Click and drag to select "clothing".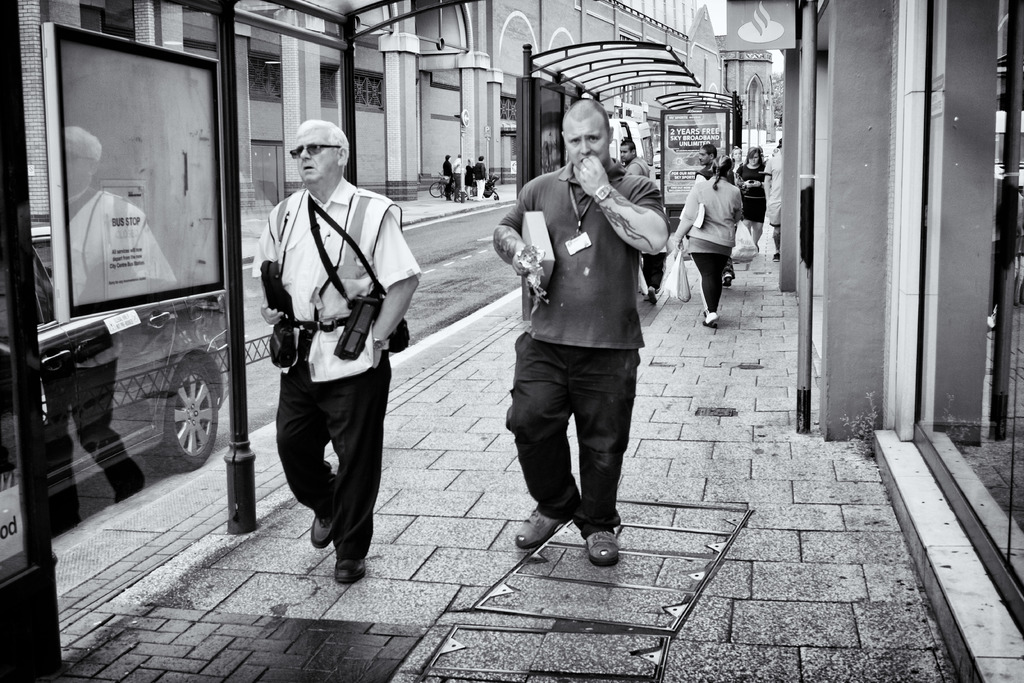
Selection: detection(693, 162, 738, 186).
